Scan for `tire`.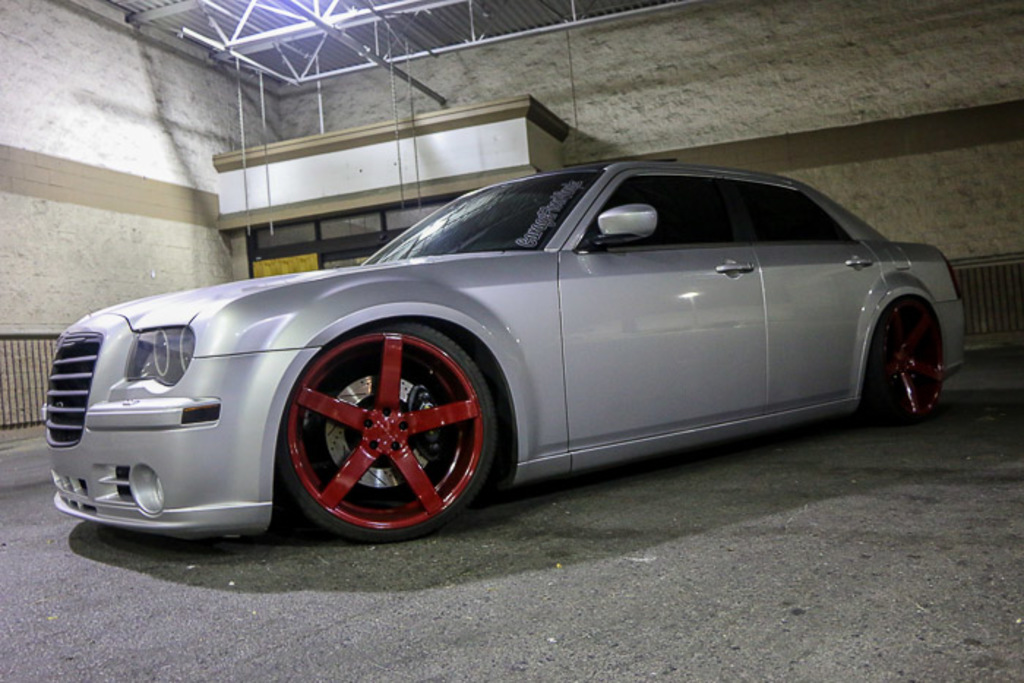
Scan result: {"left": 275, "top": 332, "right": 497, "bottom": 553}.
